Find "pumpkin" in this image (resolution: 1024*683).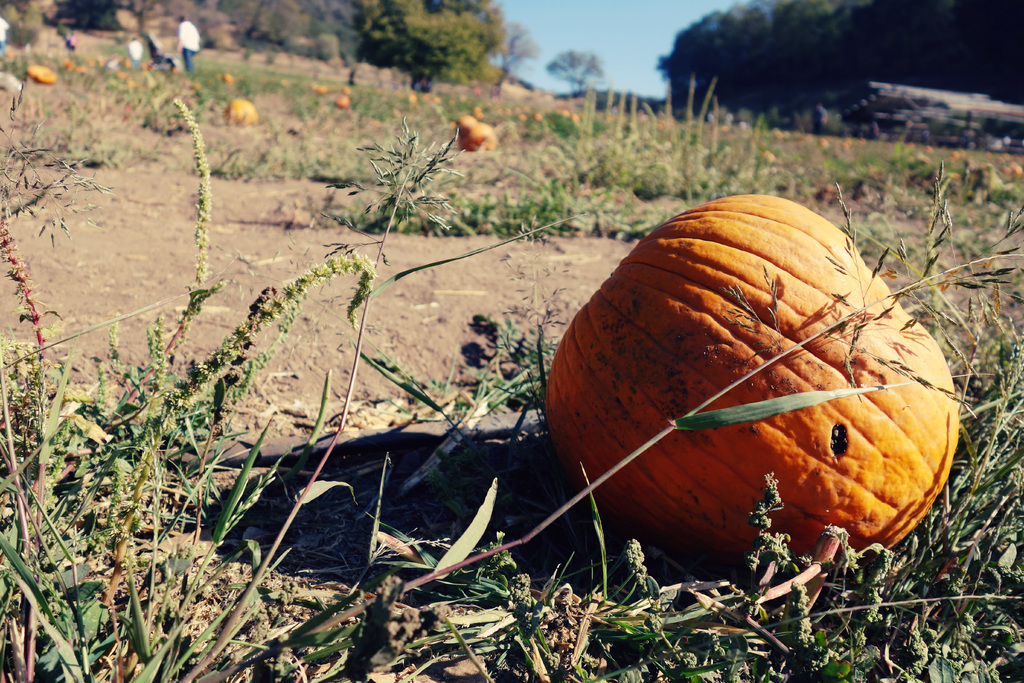
l=38, t=70, r=56, b=83.
